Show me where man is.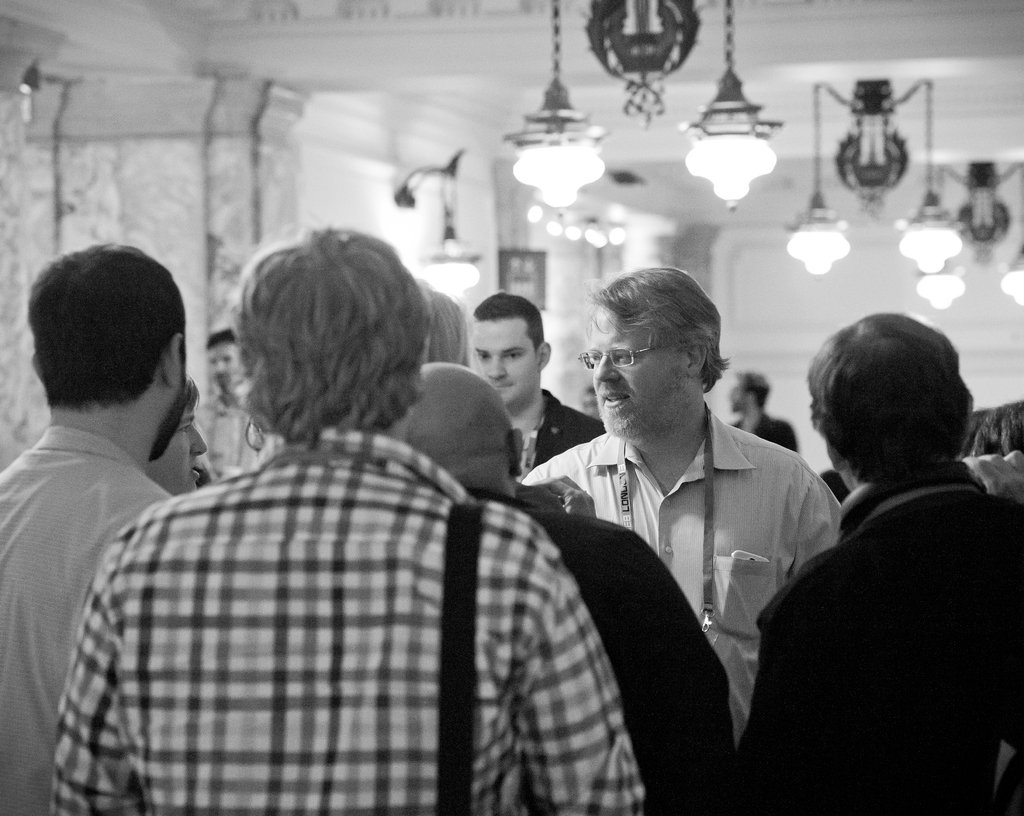
man is at rect(0, 237, 189, 815).
